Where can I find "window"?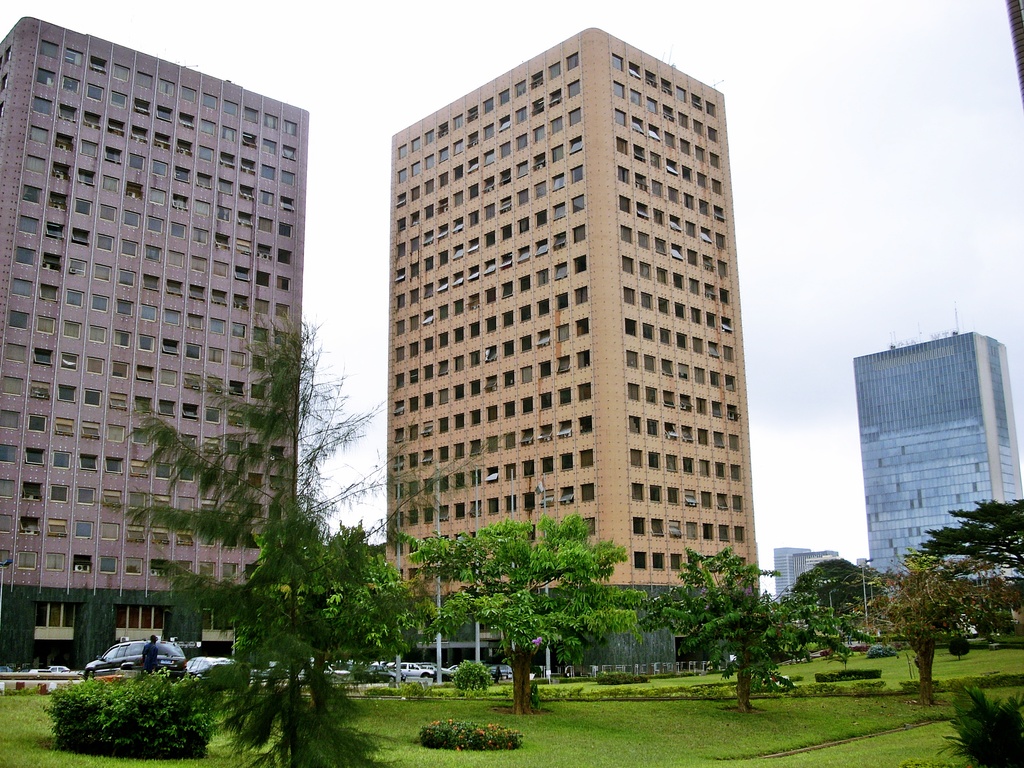
You can find it at (x1=0, y1=444, x2=17, y2=460).
